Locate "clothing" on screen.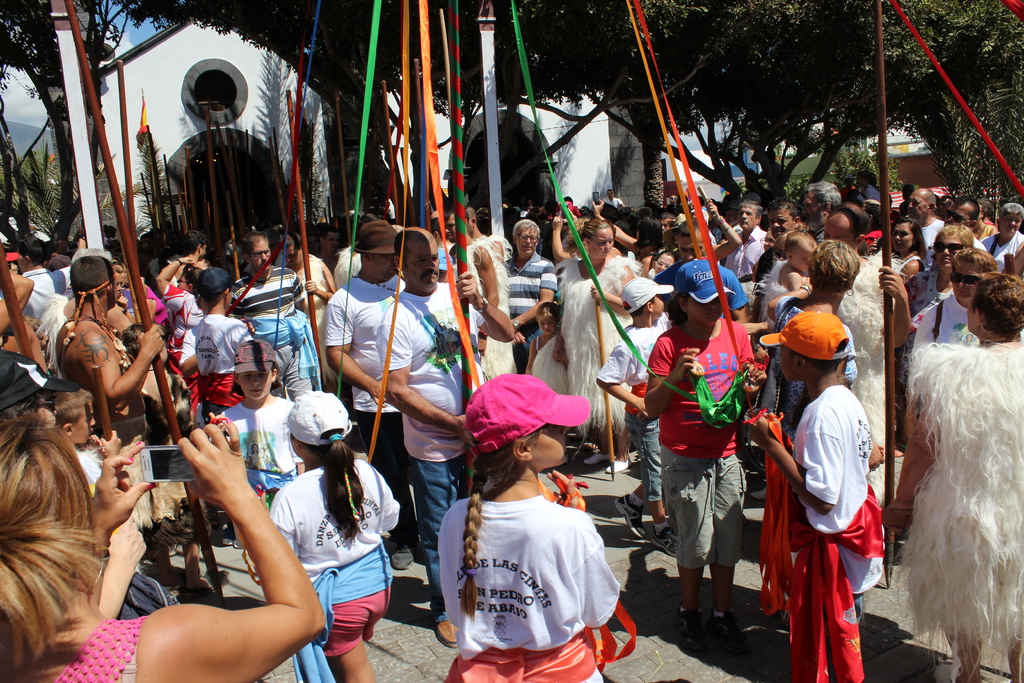
On screen at 334/247/356/285.
